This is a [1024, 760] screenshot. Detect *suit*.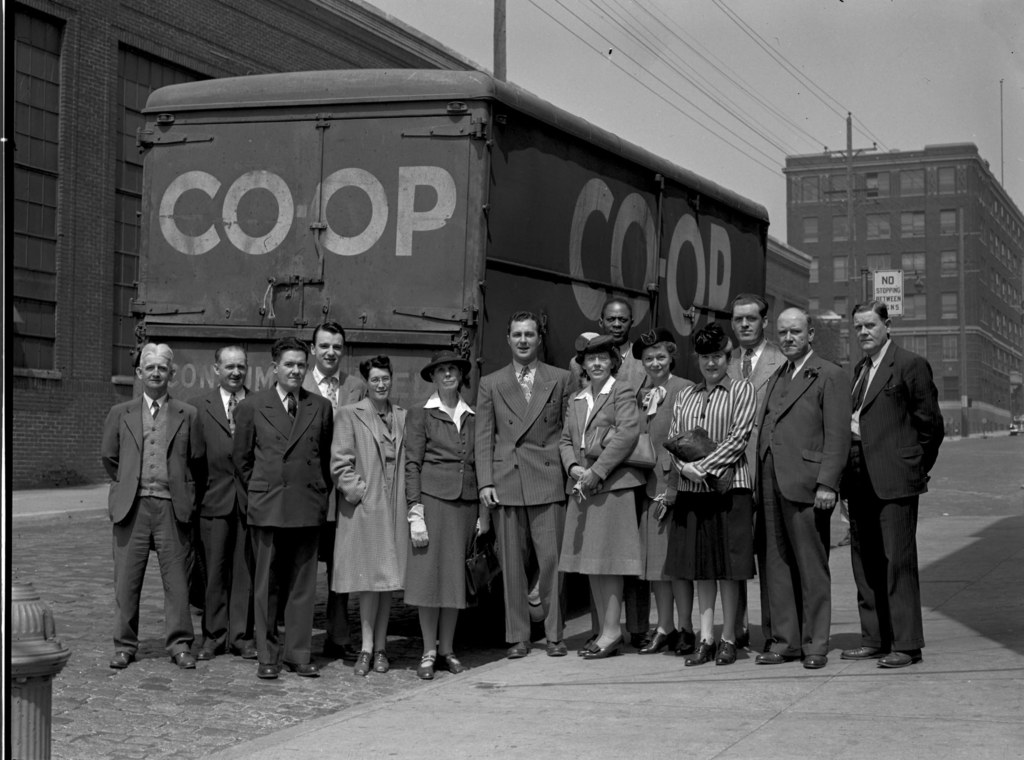
[849, 300, 956, 674].
